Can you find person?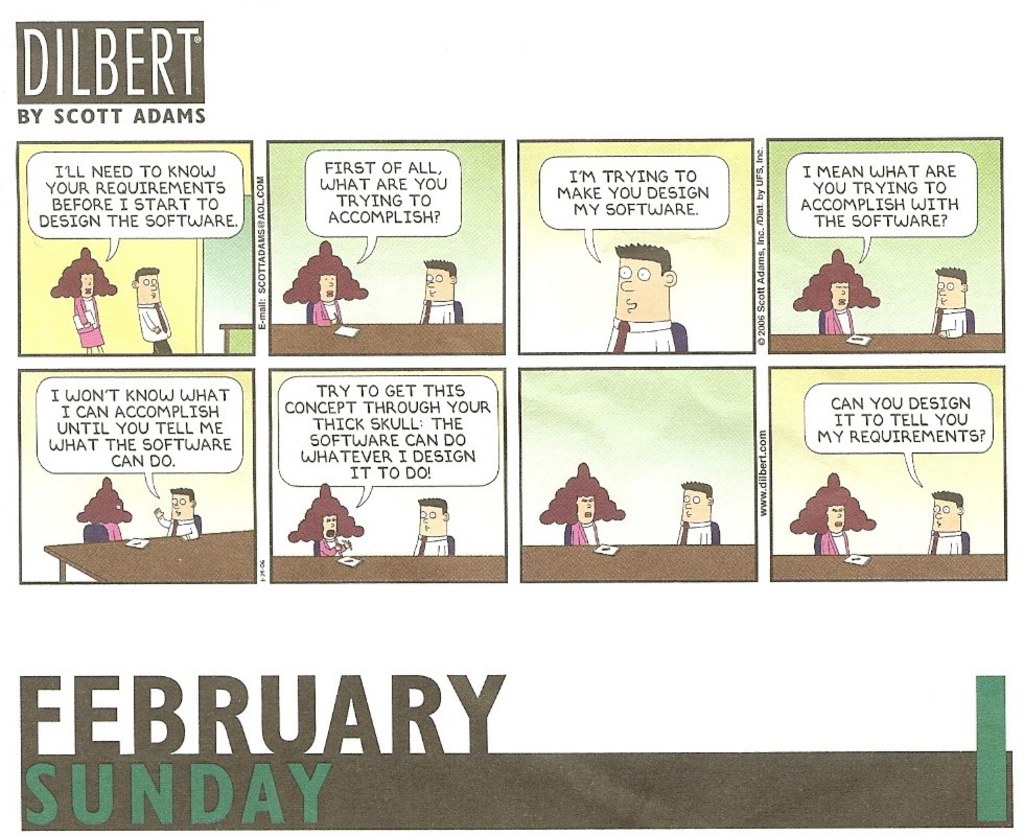
Yes, bounding box: x1=926 y1=264 x2=979 y2=341.
